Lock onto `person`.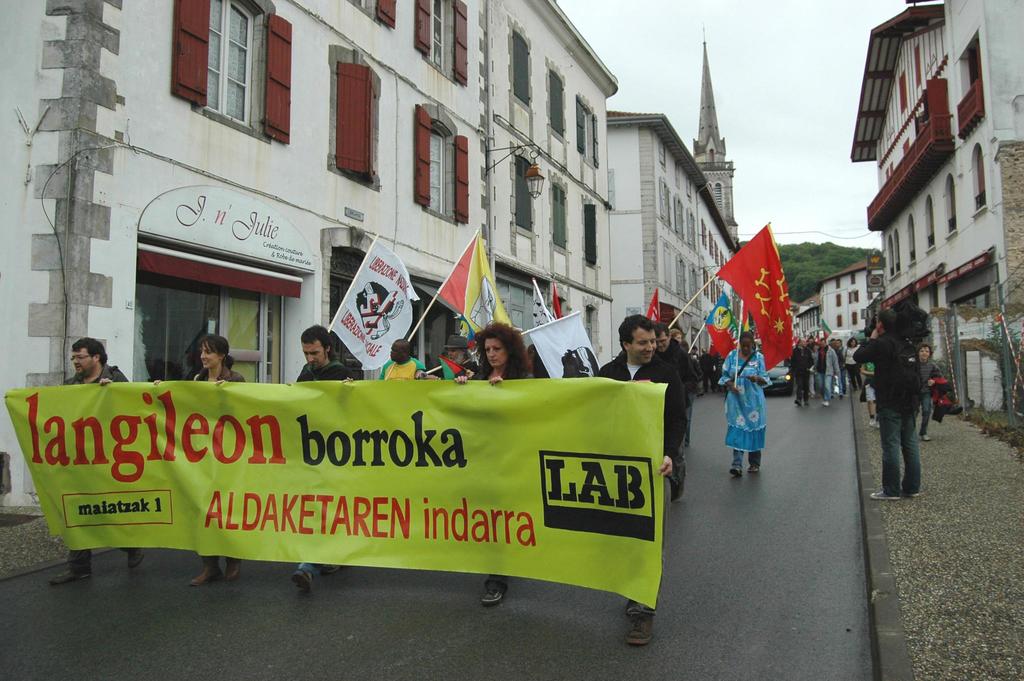
Locked: region(846, 305, 924, 504).
